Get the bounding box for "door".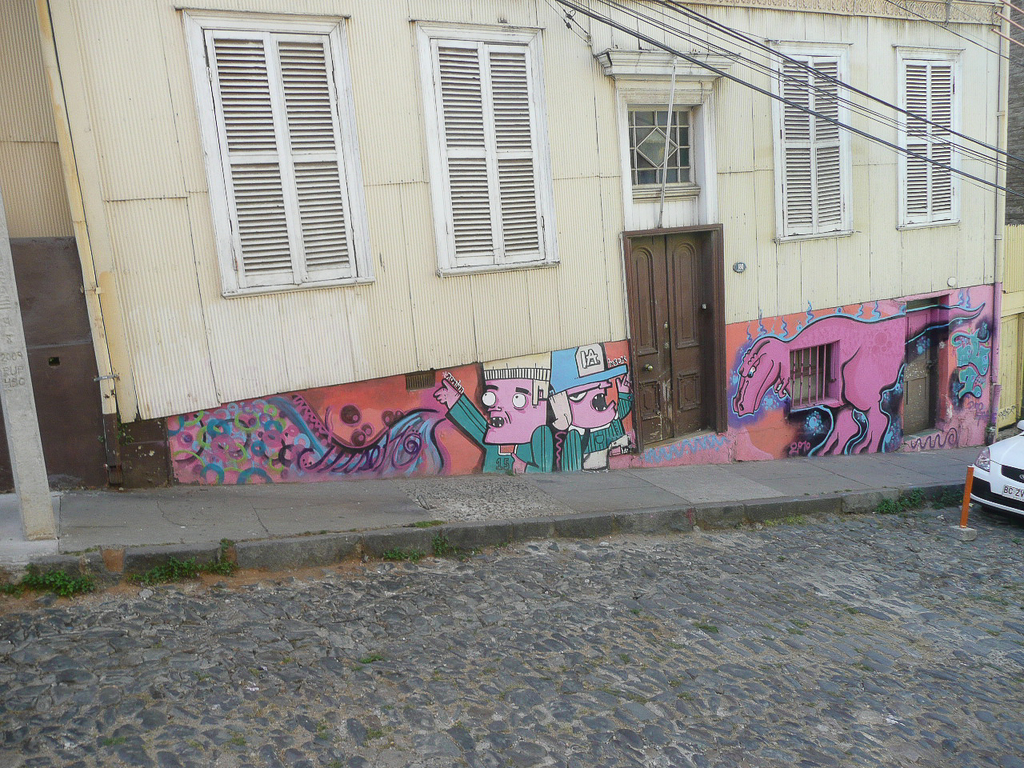
(x1=621, y1=226, x2=729, y2=442).
